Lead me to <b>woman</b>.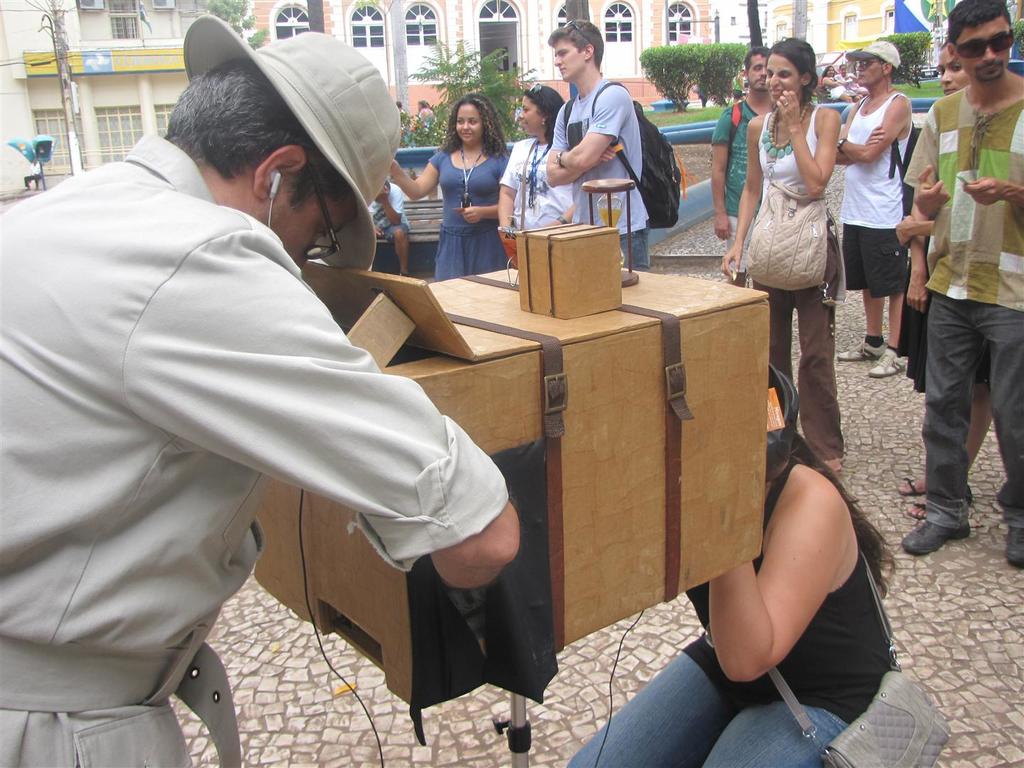
Lead to 389,93,511,281.
